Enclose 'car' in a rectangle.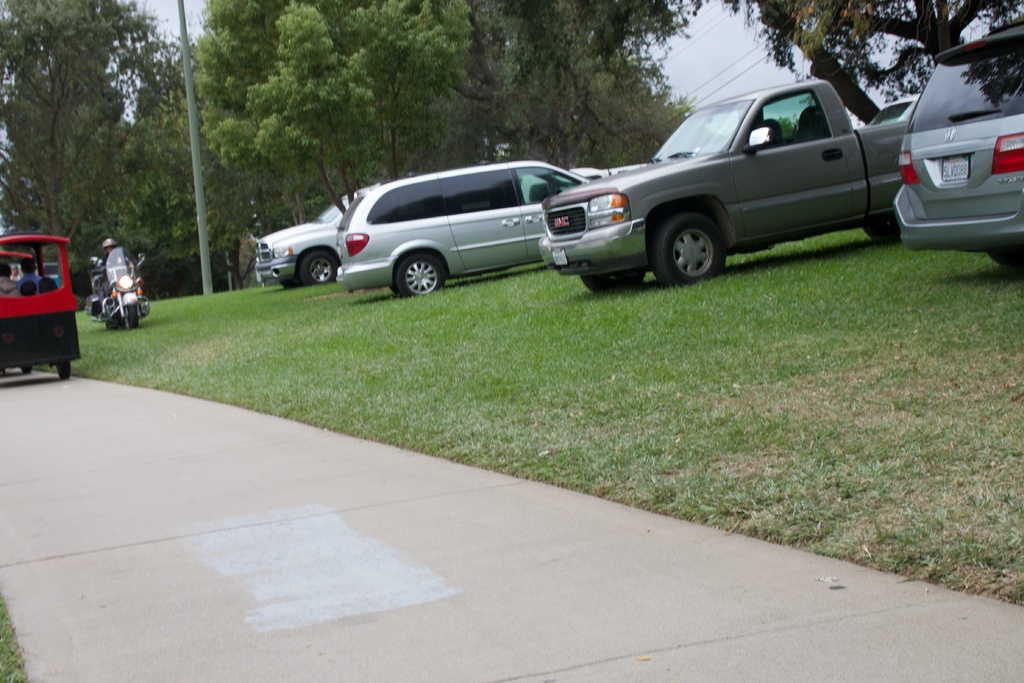
crop(339, 158, 593, 297).
